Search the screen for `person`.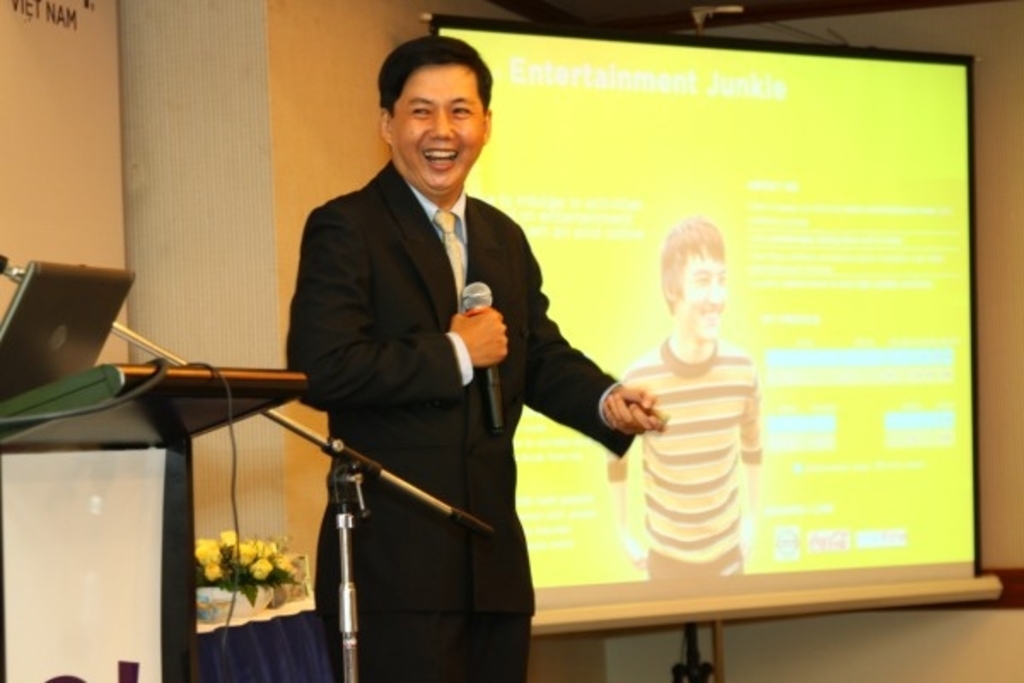
Found at 601 212 771 591.
